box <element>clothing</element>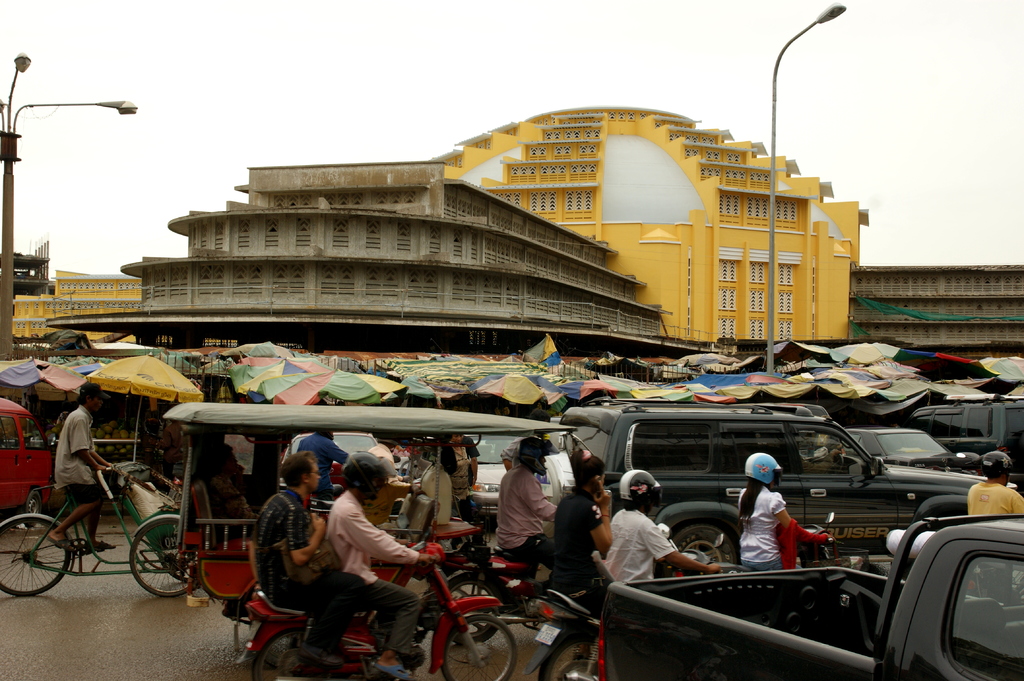
select_region(554, 487, 615, 595)
